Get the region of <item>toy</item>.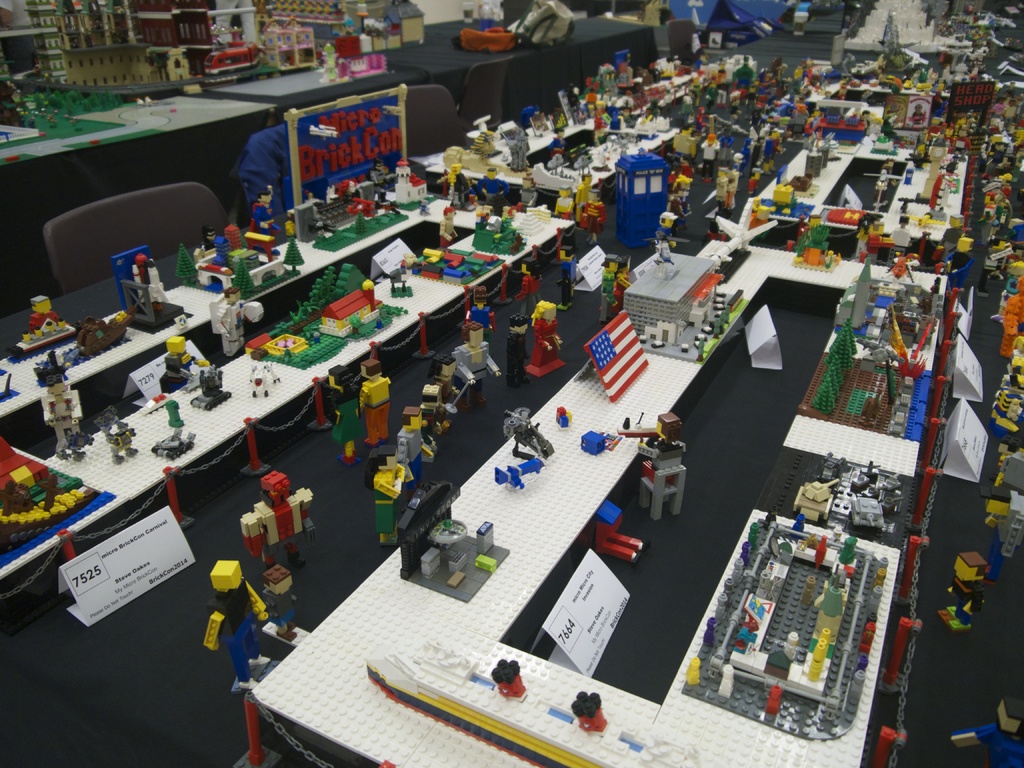
pyautogui.locateOnScreen(884, 250, 919, 287).
